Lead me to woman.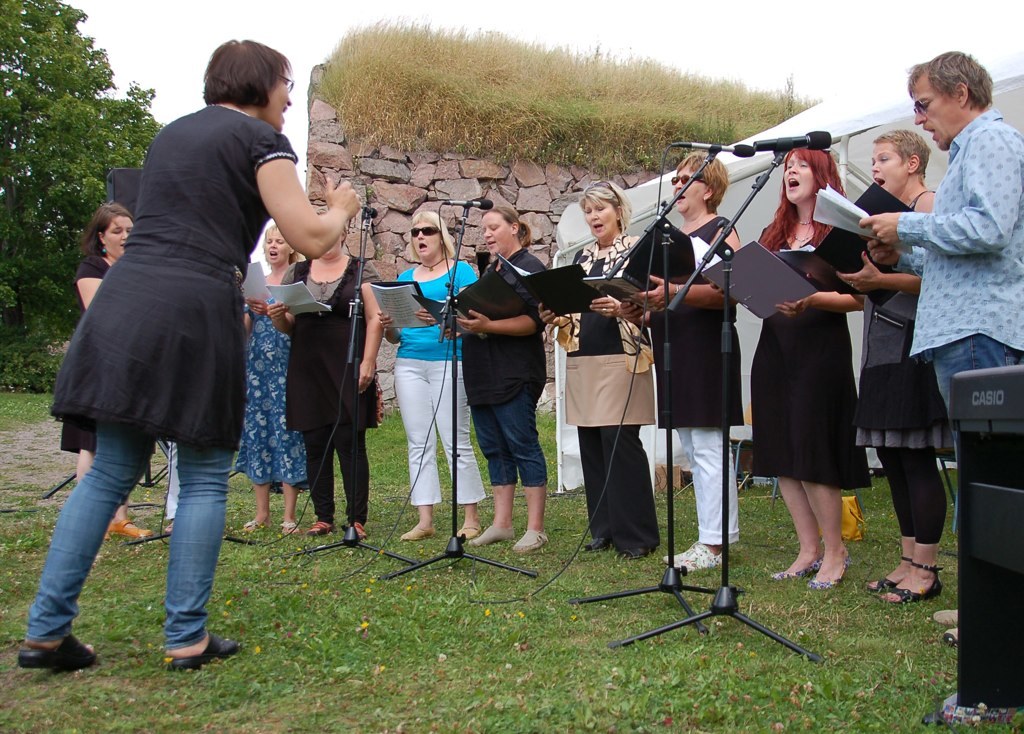
Lead to {"x1": 237, "y1": 223, "x2": 305, "y2": 526}.
